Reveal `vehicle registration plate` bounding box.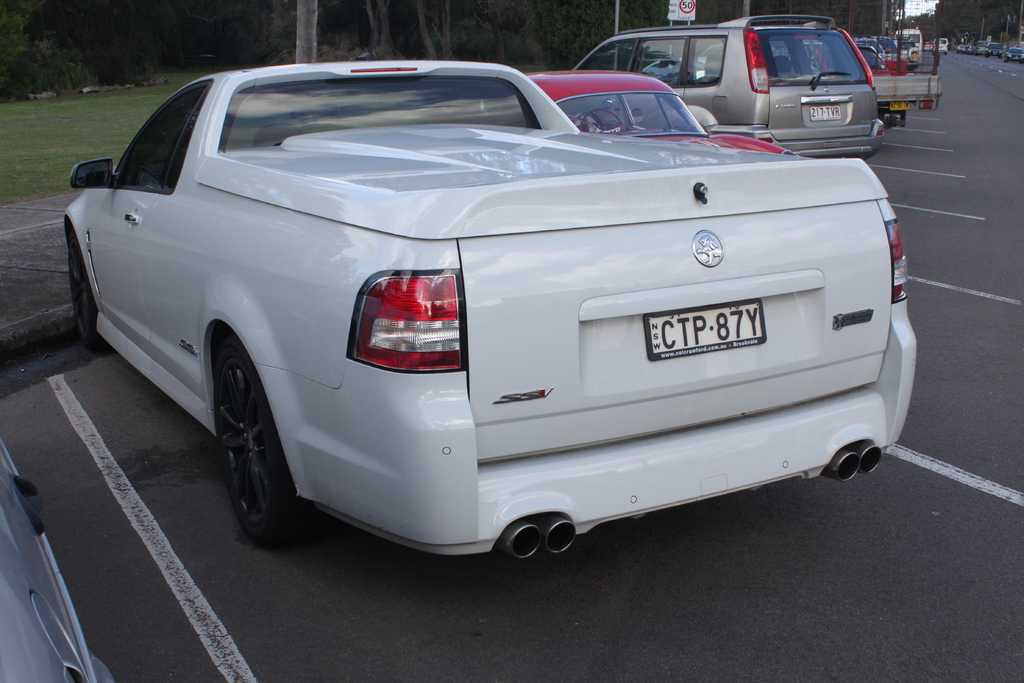
Revealed: (left=631, top=276, right=791, bottom=386).
